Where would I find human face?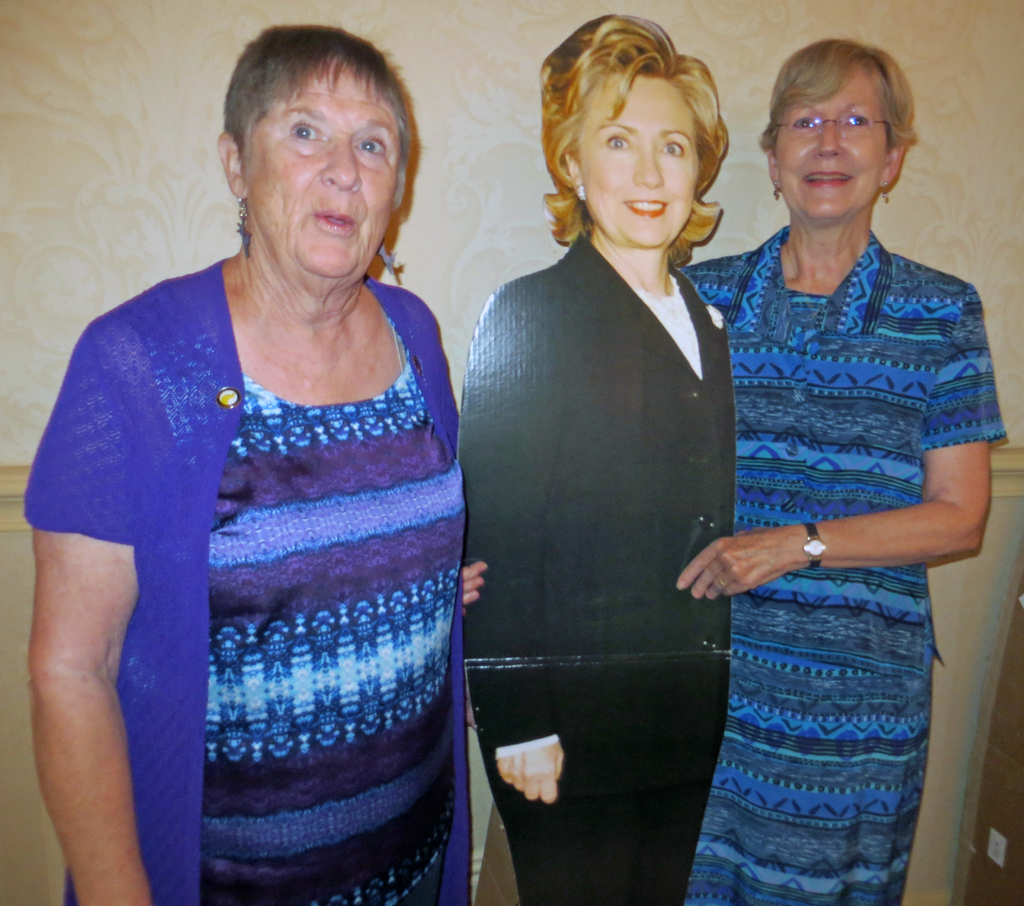
At 577:77:699:249.
